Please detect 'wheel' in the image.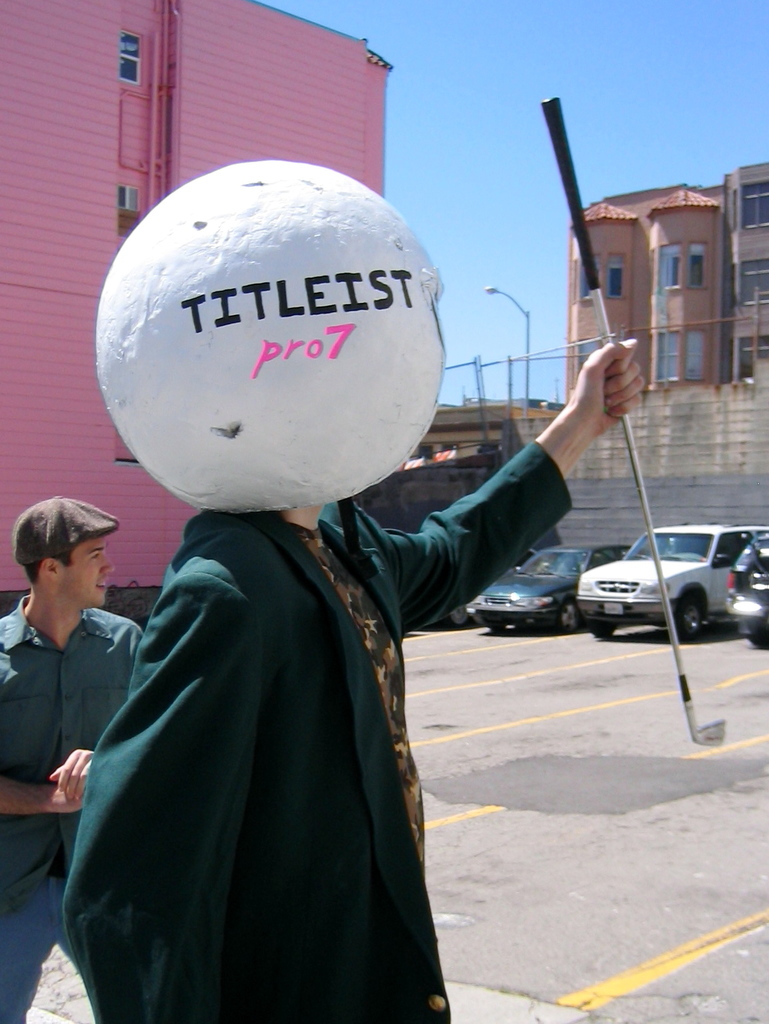
(492, 622, 510, 631).
